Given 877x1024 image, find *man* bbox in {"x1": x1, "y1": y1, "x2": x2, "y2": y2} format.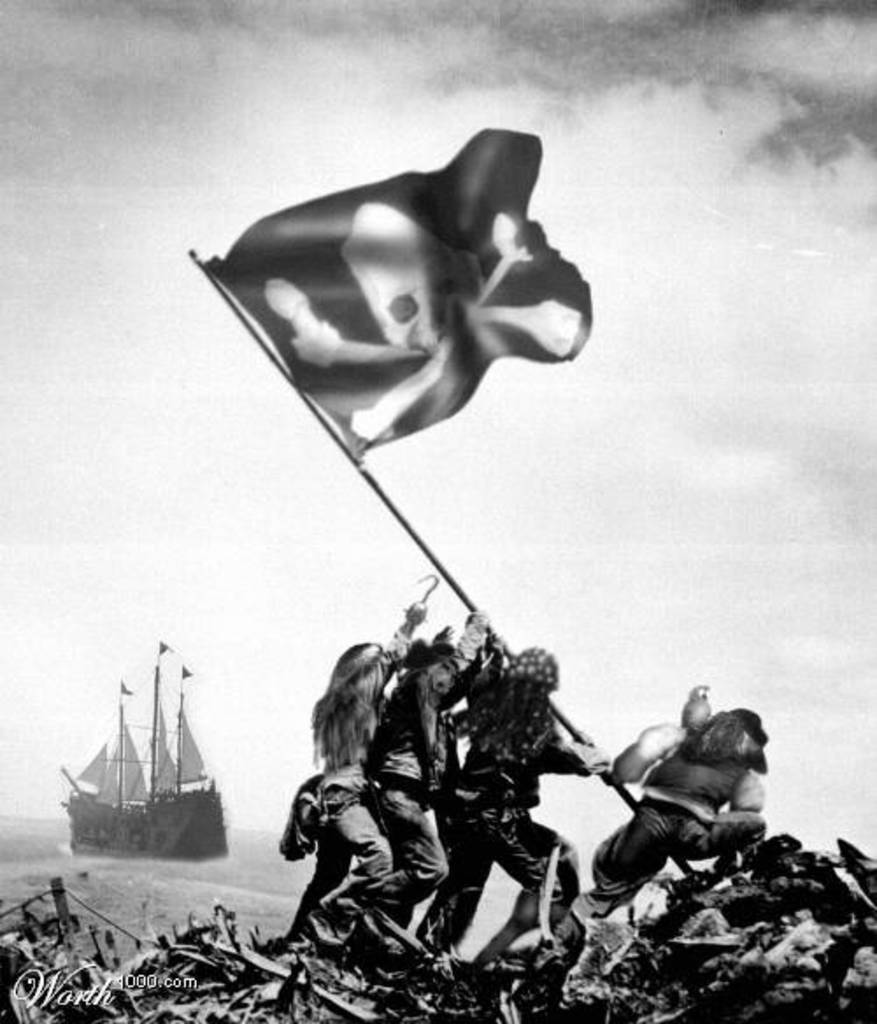
{"x1": 598, "y1": 659, "x2": 789, "y2": 928}.
